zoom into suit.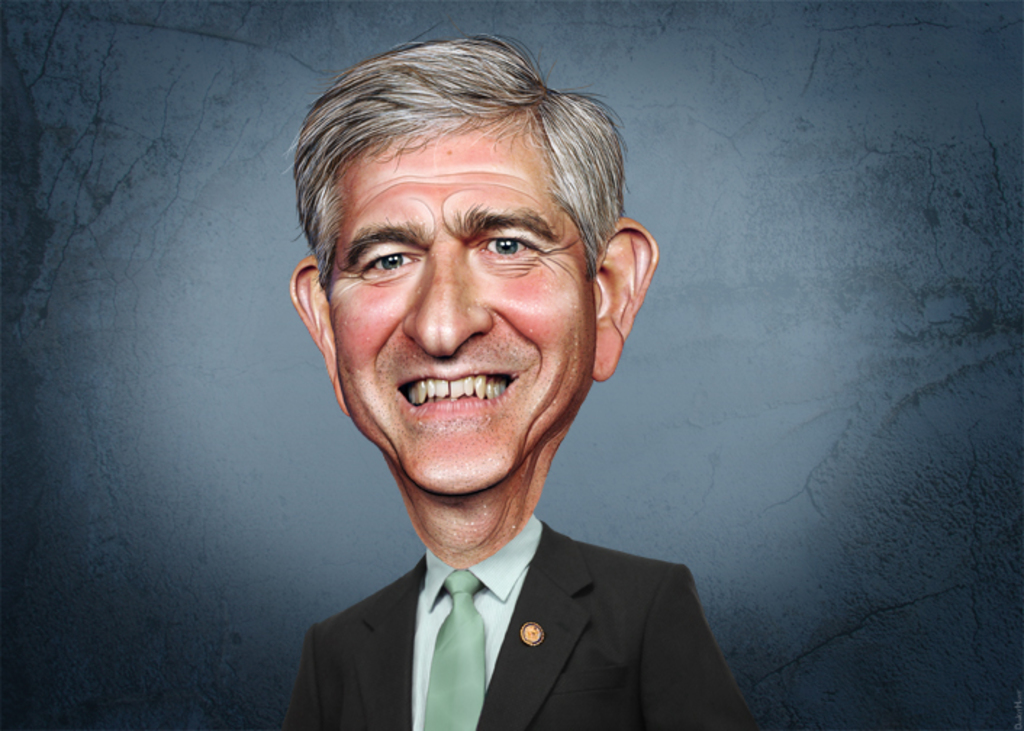
Zoom target: {"x1": 296, "y1": 496, "x2": 709, "y2": 712}.
